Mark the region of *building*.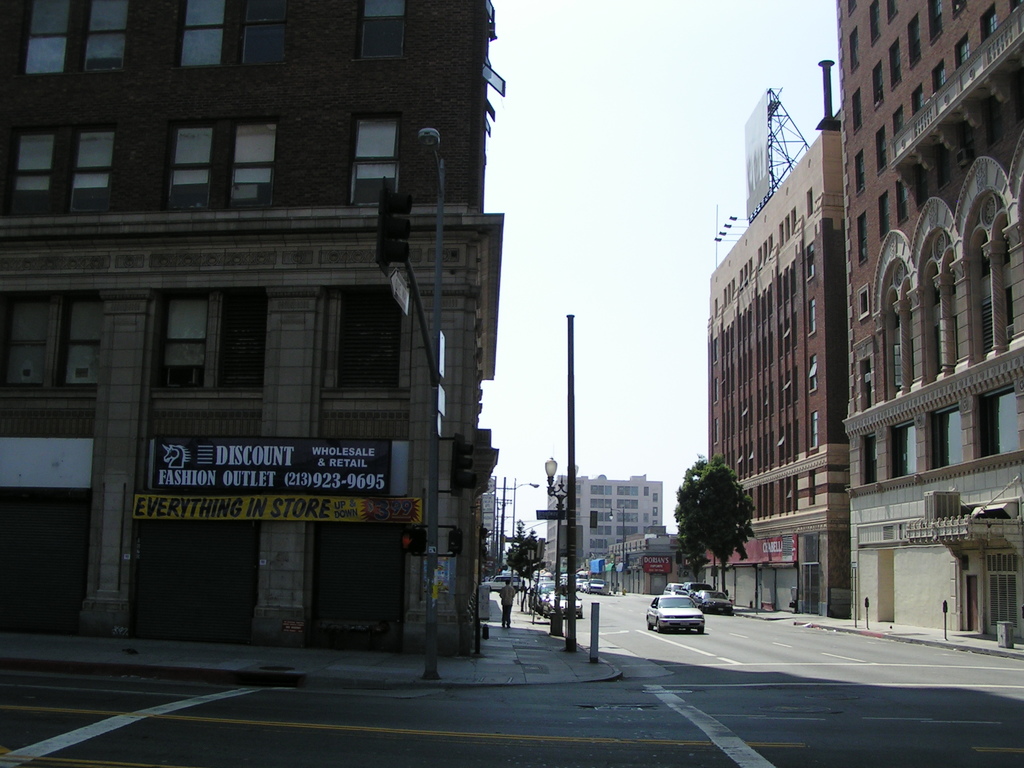
Region: detection(545, 470, 659, 573).
